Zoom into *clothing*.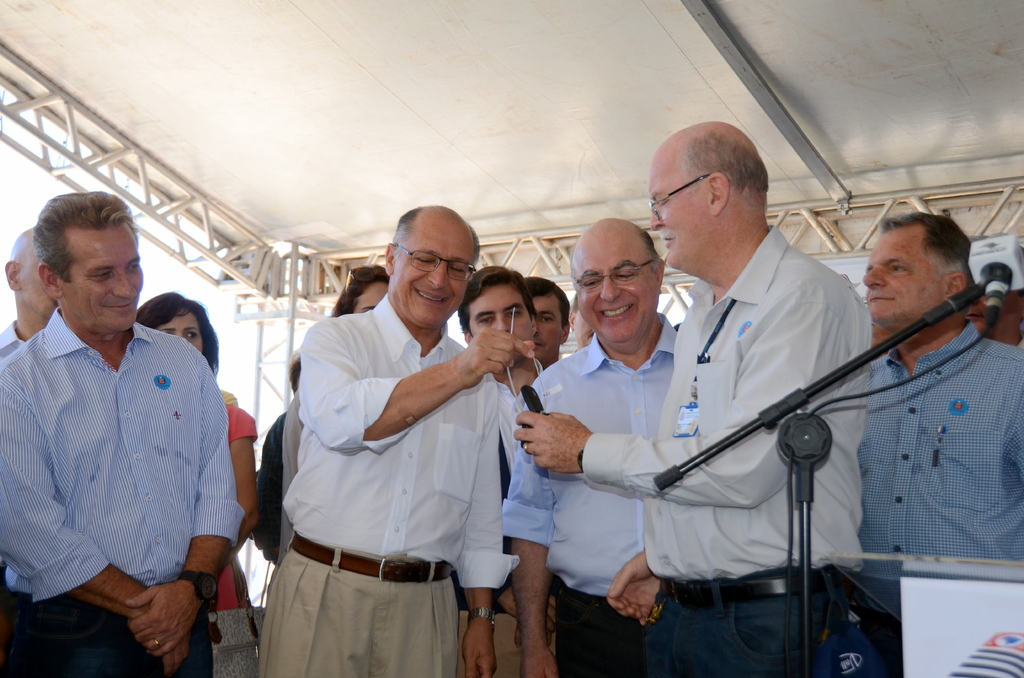
Zoom target: <box>0,314,33,677</box>.
